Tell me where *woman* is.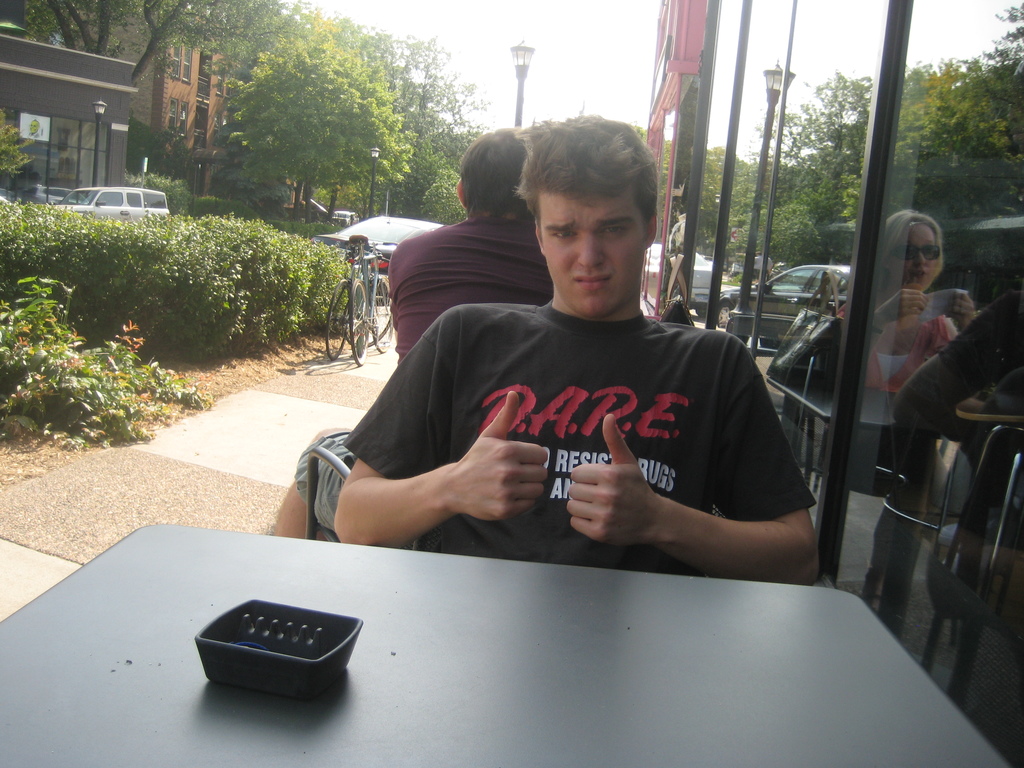
*woman* is at {"left": 882, "top": 194, "right": 1002, "bottom": 511}.
